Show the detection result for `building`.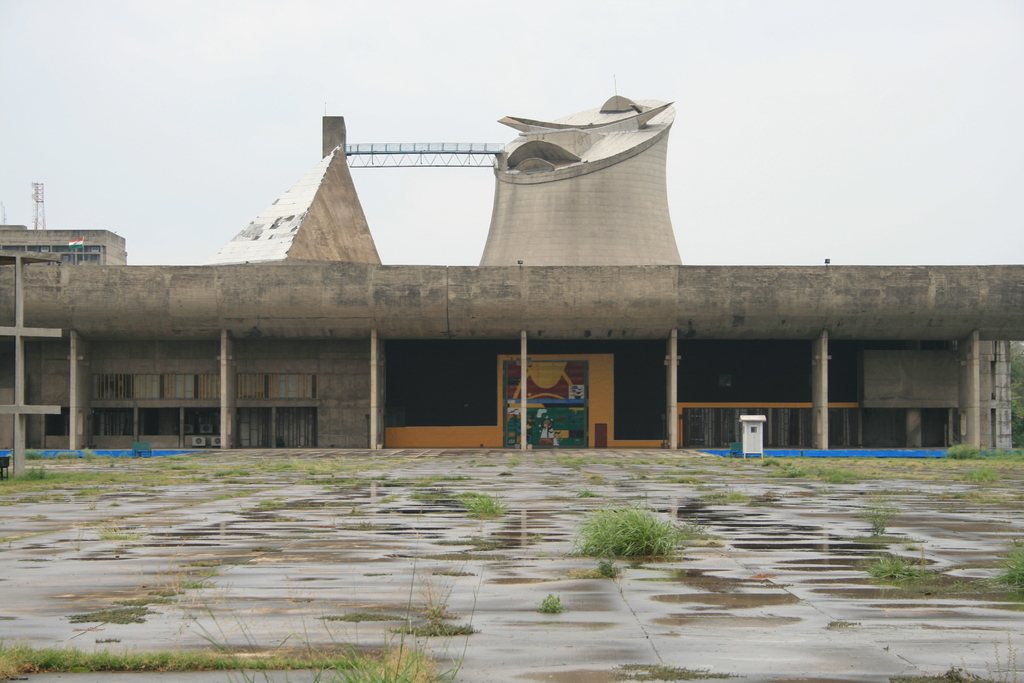
0, 75, 1023, 450.
